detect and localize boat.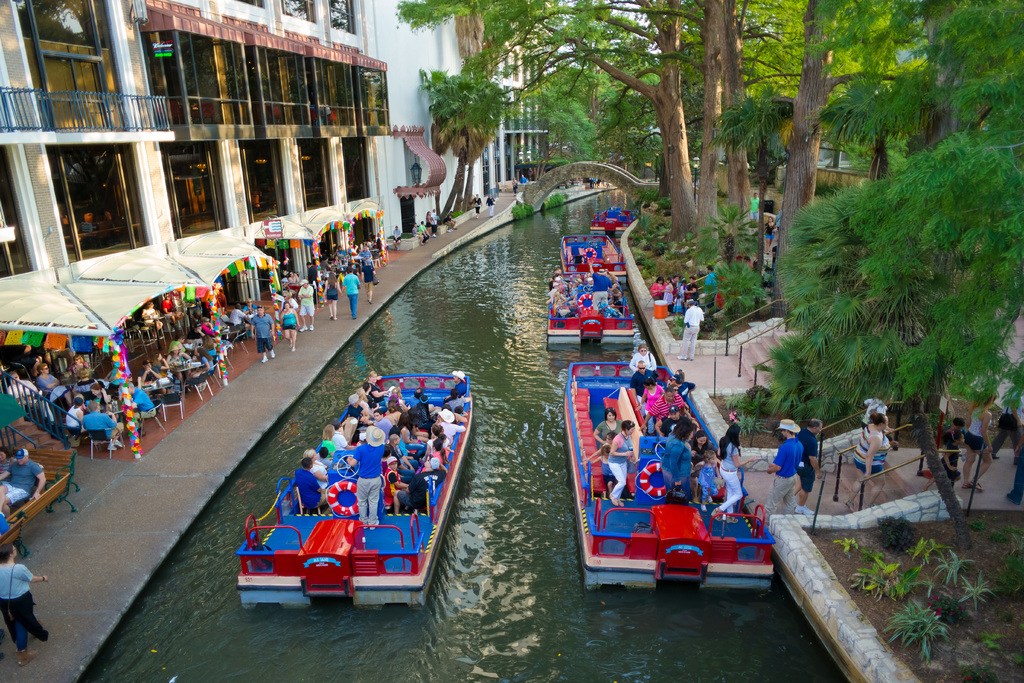
Localized at bbox=(595, 199, 644, 244).
